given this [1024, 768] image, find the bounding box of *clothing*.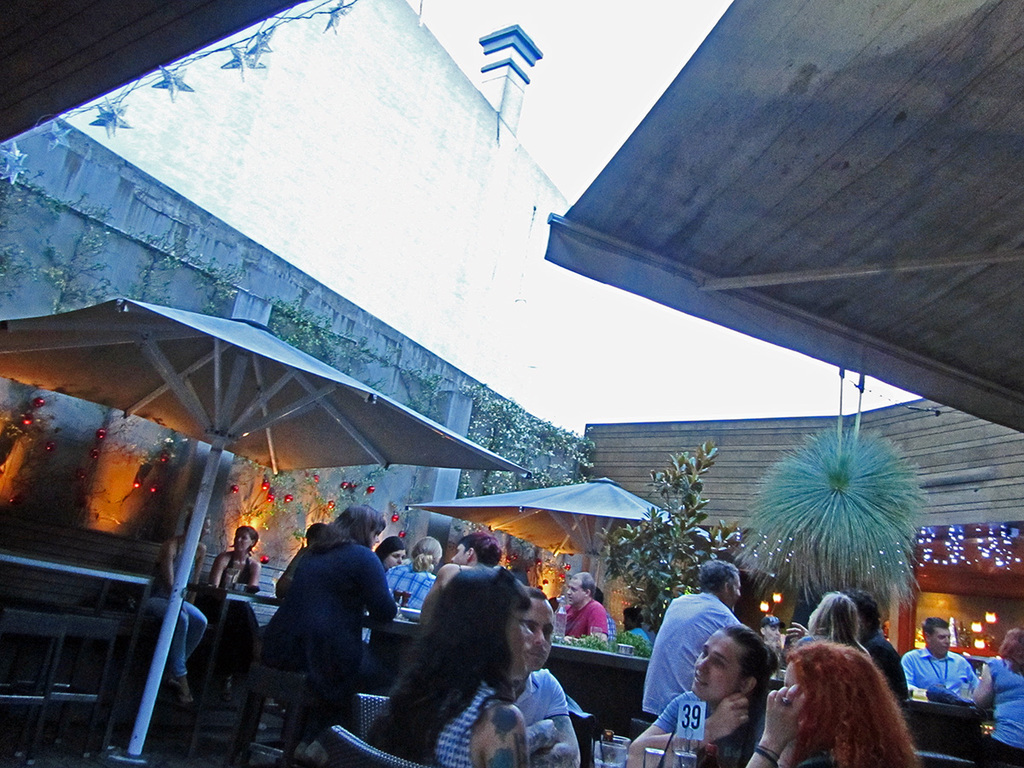
box=[511, 670, 573, 725].
